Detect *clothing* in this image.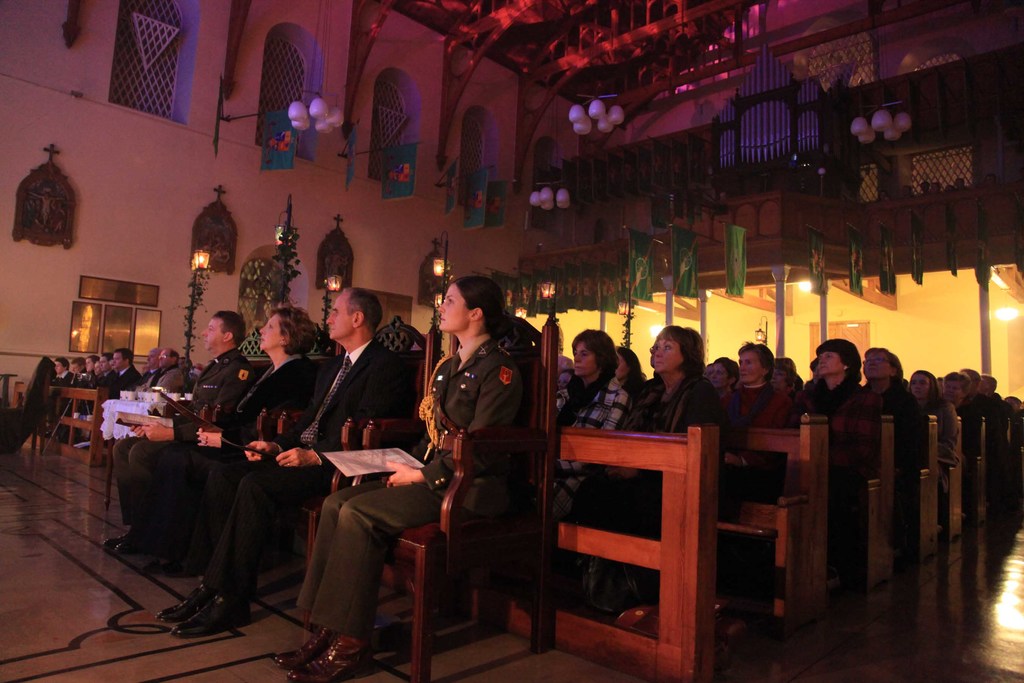
Detection: bbox(557, 352, 578, 369).
